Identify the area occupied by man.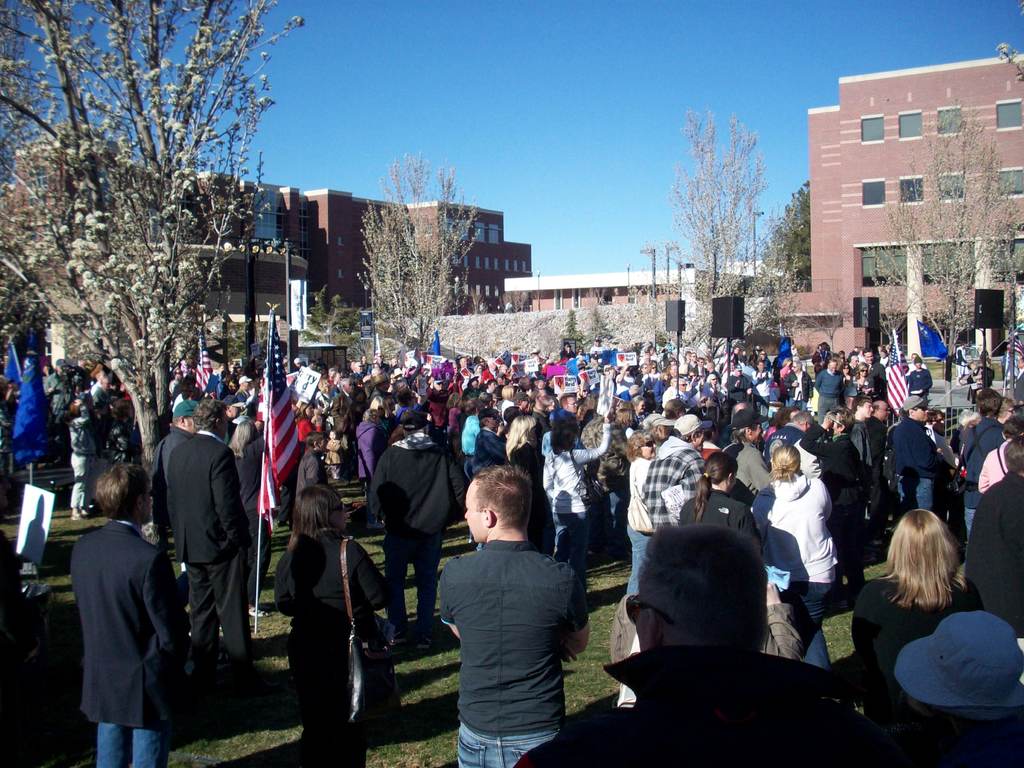
Area: left=963, top=435, right=1023, bottom=639.
